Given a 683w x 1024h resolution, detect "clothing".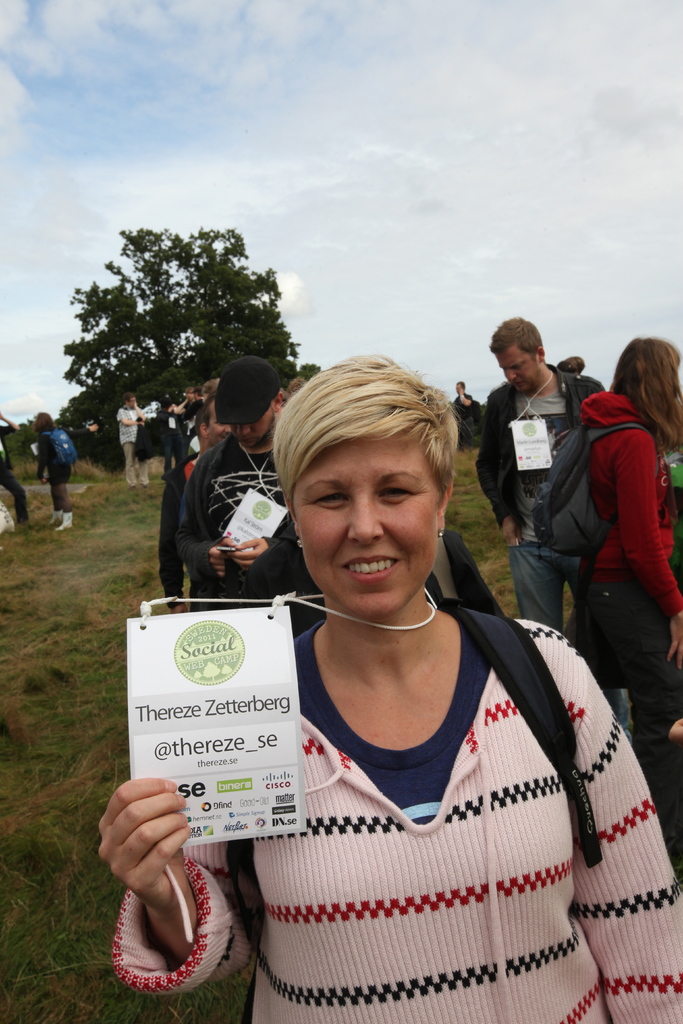
x1=154, y1=433, x2=201, y2=595.
